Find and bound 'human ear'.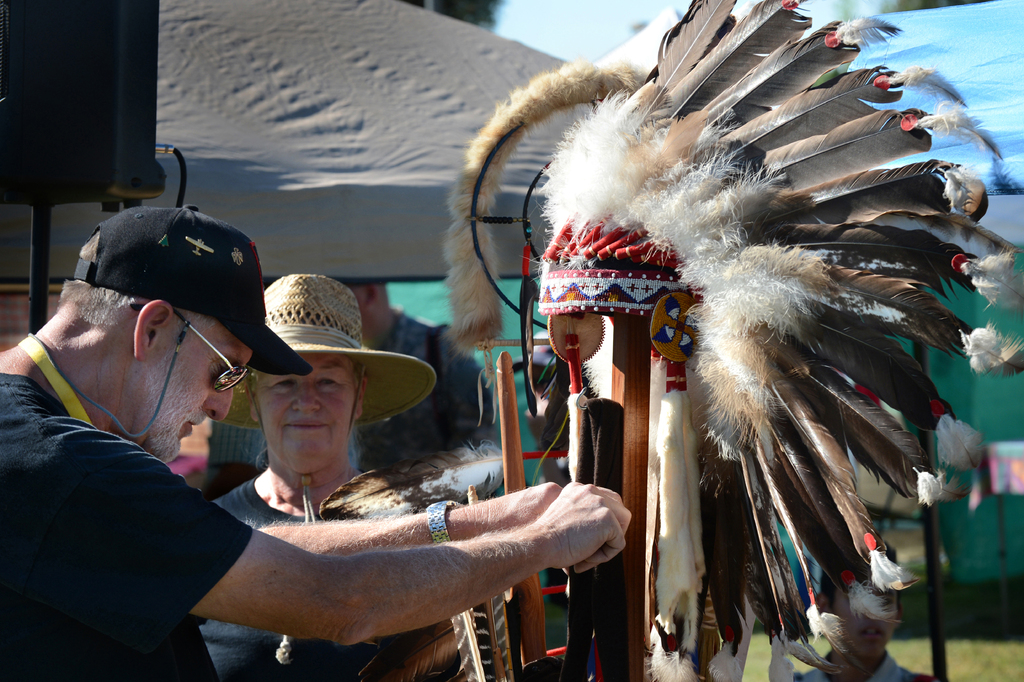
Bound: (left=132, top=299, right=172, bottom=362).
